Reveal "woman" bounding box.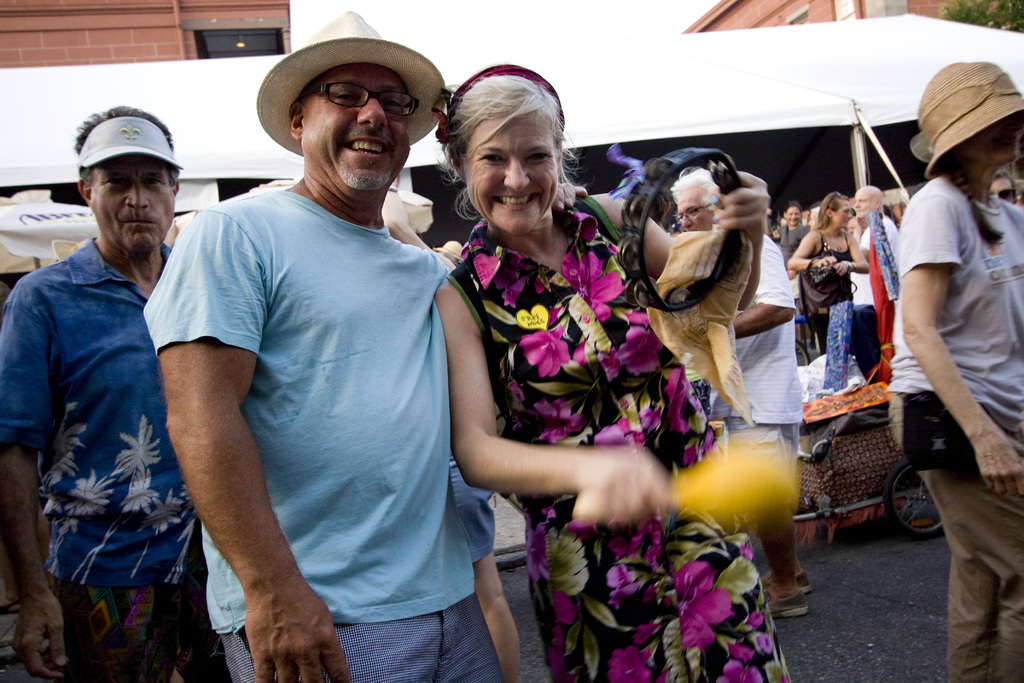
Revealed: (767,195,818,262).
